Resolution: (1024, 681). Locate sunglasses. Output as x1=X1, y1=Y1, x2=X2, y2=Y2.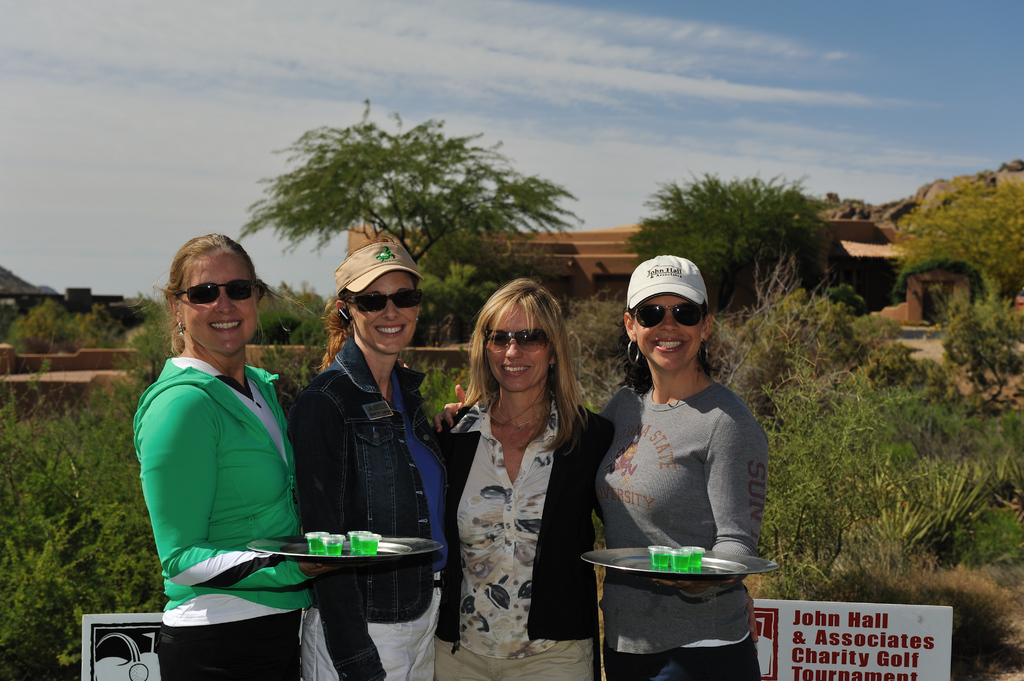
x1=484, y1=330, x2=544, y2=351.
